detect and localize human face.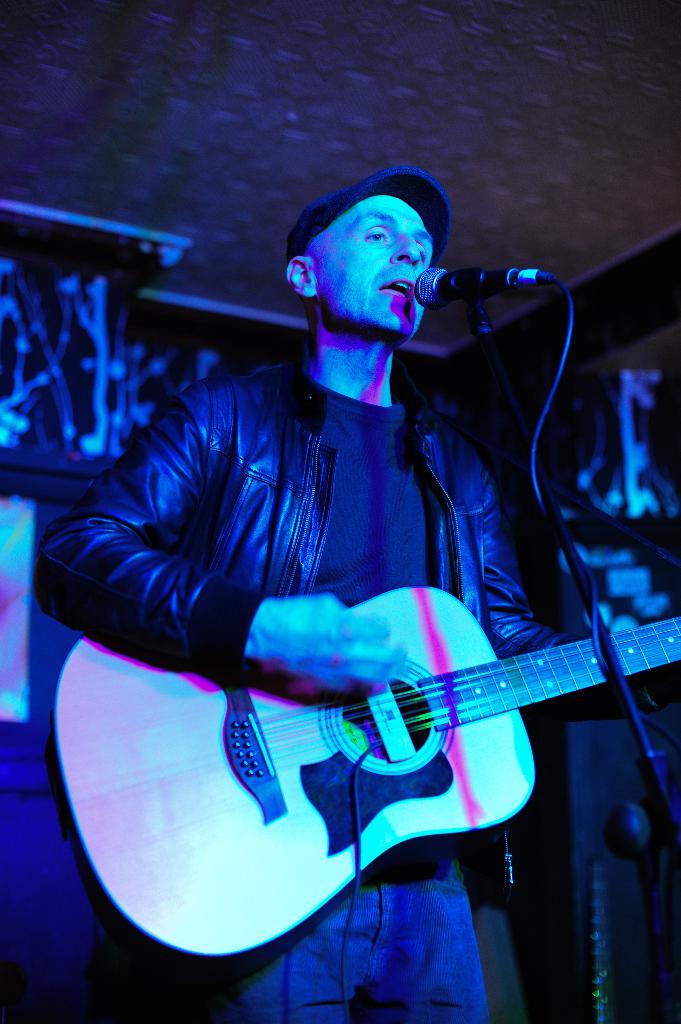
Localized at (x1=319, y1=197, x2=437, y2=337).
